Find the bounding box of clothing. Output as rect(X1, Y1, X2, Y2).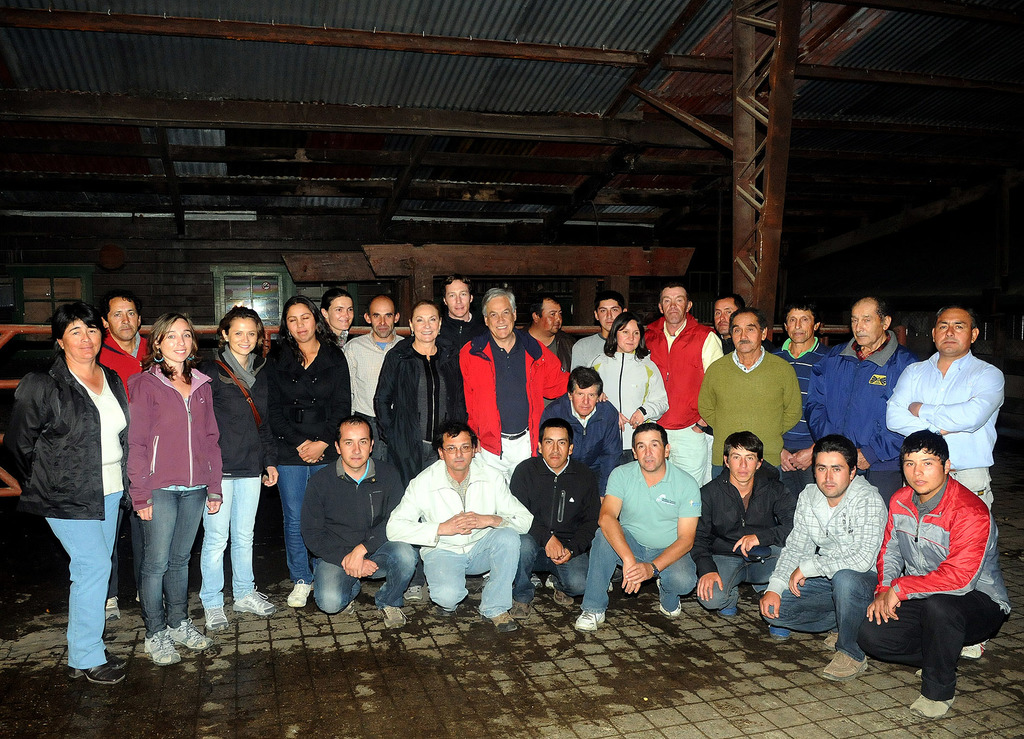
rect(94, 332, 148, 382).
